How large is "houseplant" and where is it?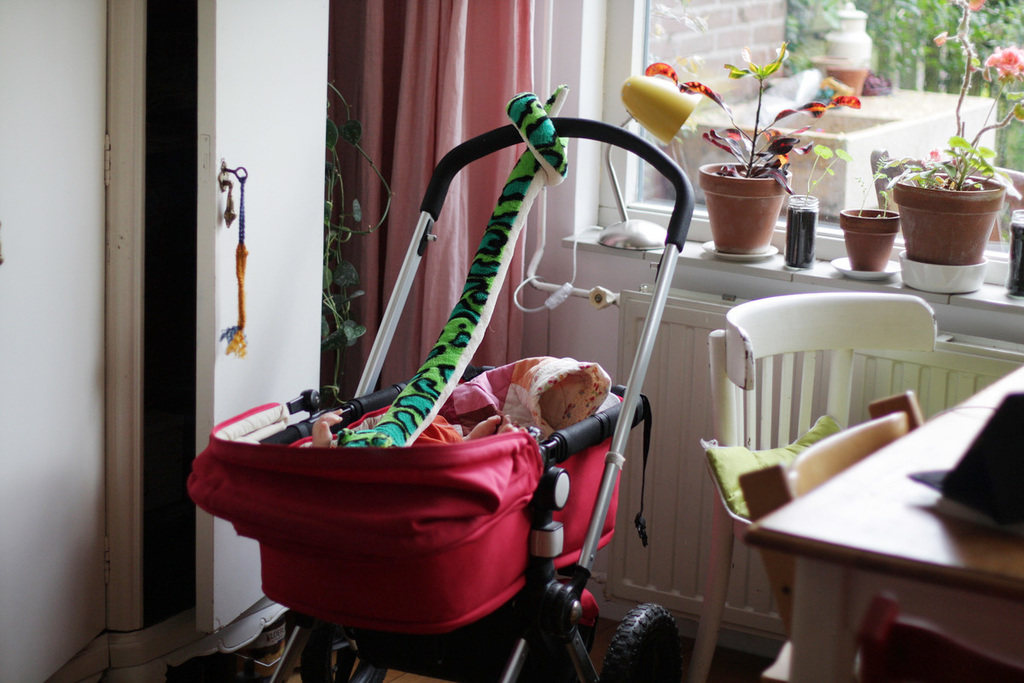
Bounding box: [317,76,393,406].
